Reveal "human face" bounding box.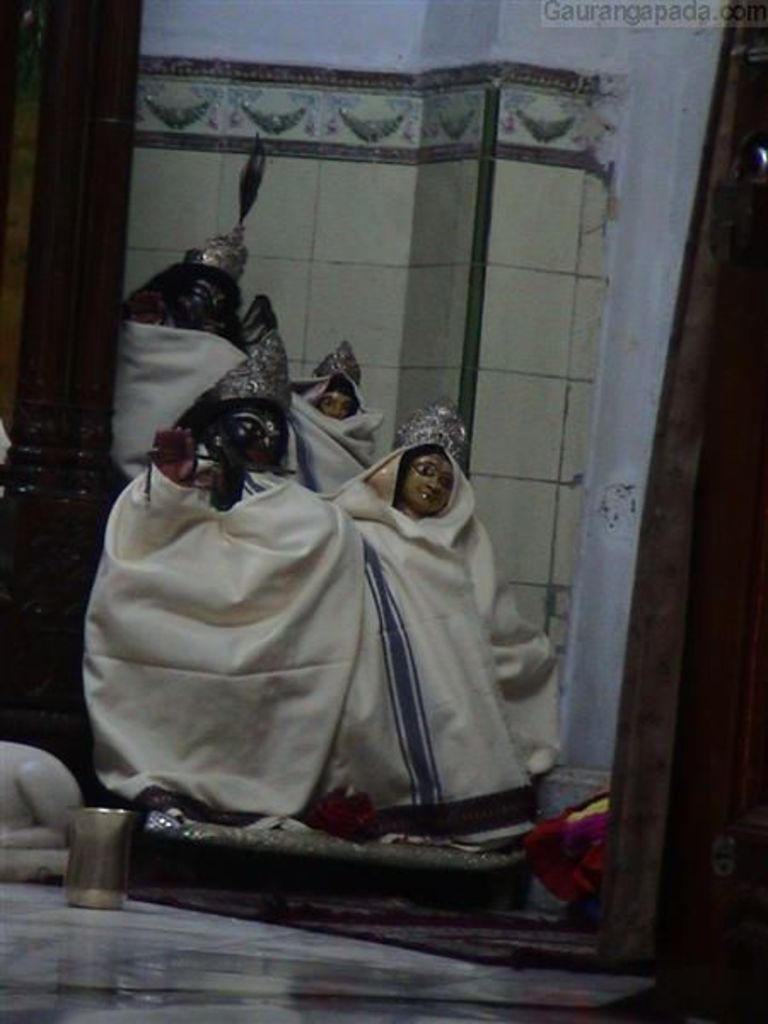
Revealed: [314,379,350,416].
